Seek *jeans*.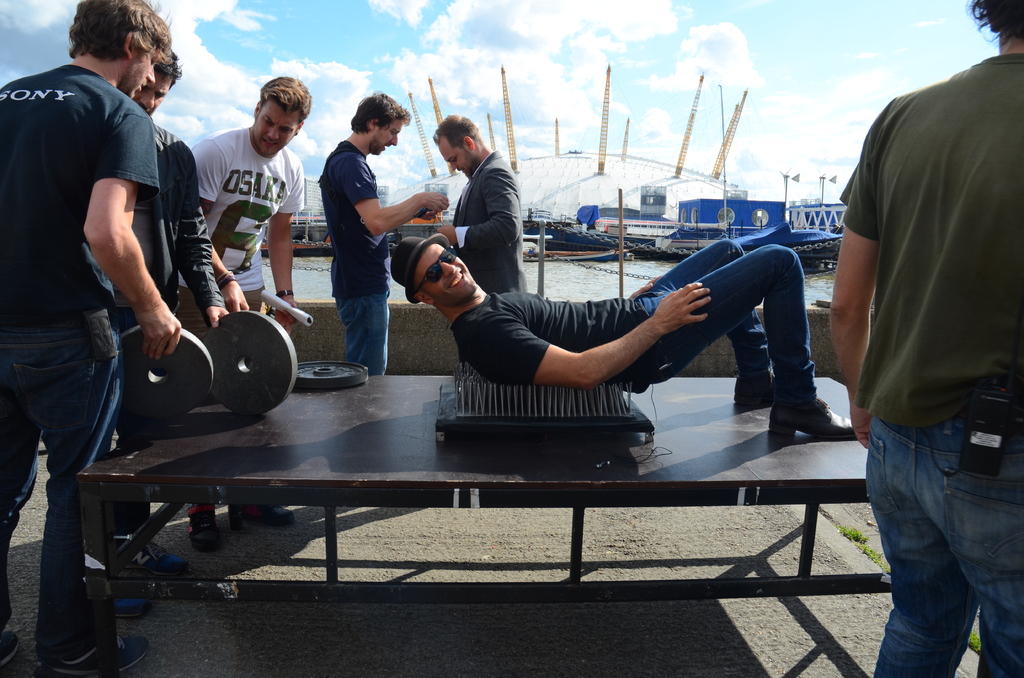
(640, 236, 817, 399).
